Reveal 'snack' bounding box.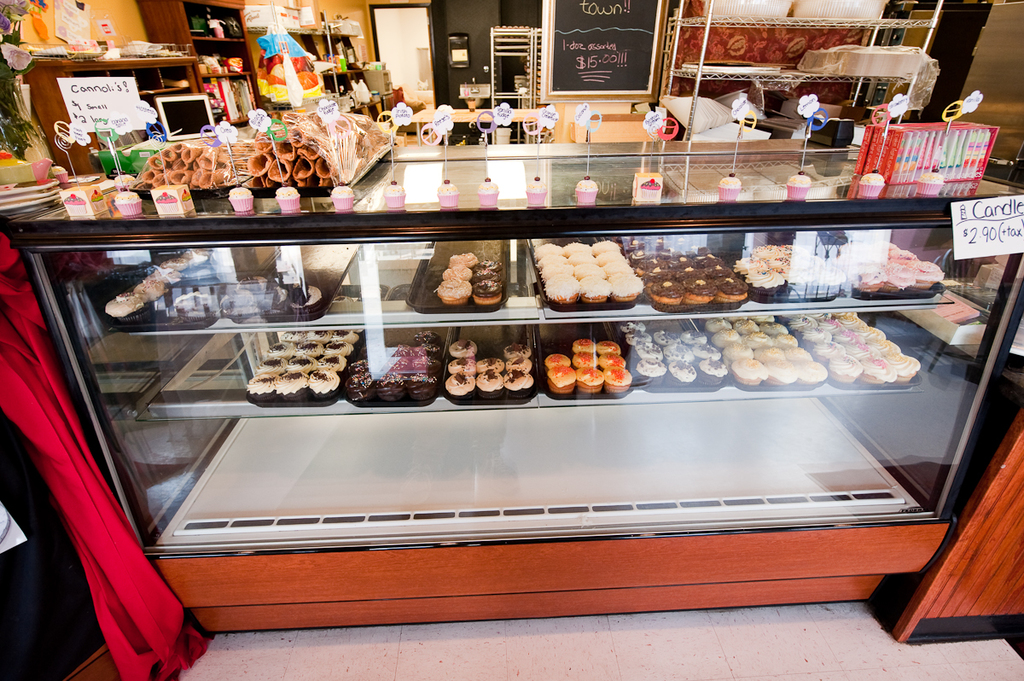
Revealed: 643 180 660 199.
